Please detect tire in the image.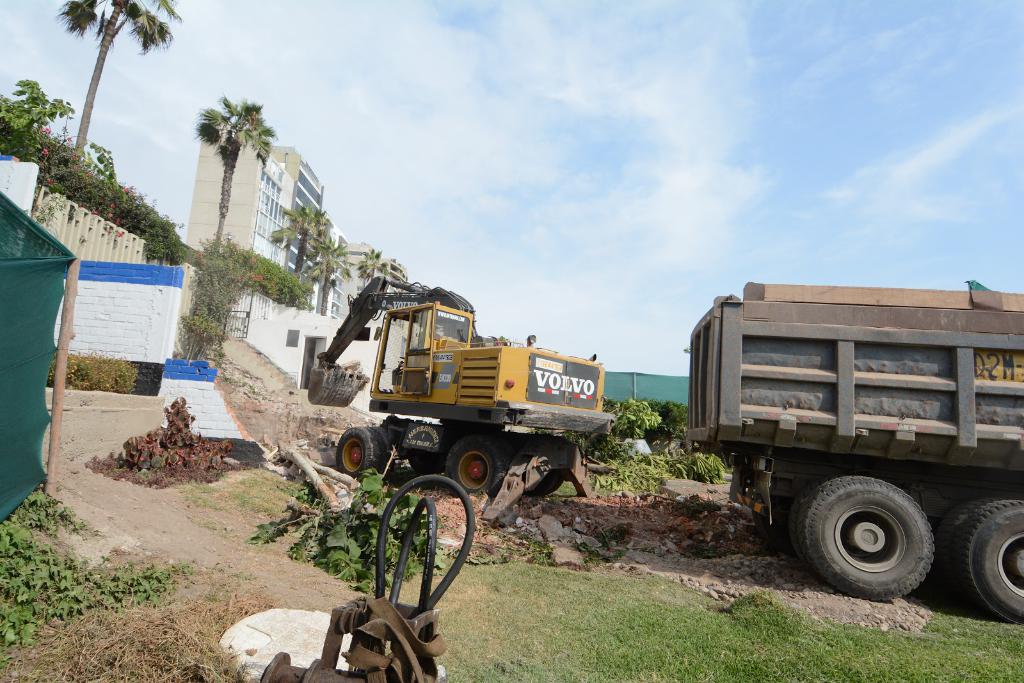
373/422/392/476.
